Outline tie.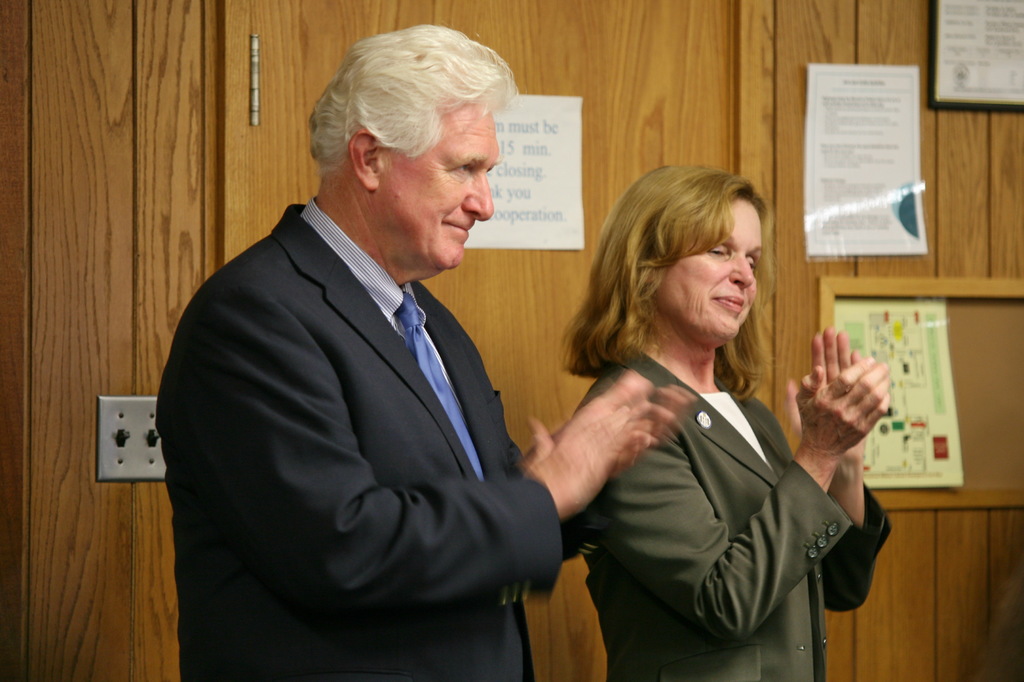
Outline: <bbox>391, 294, 483, 480</bbox>.
